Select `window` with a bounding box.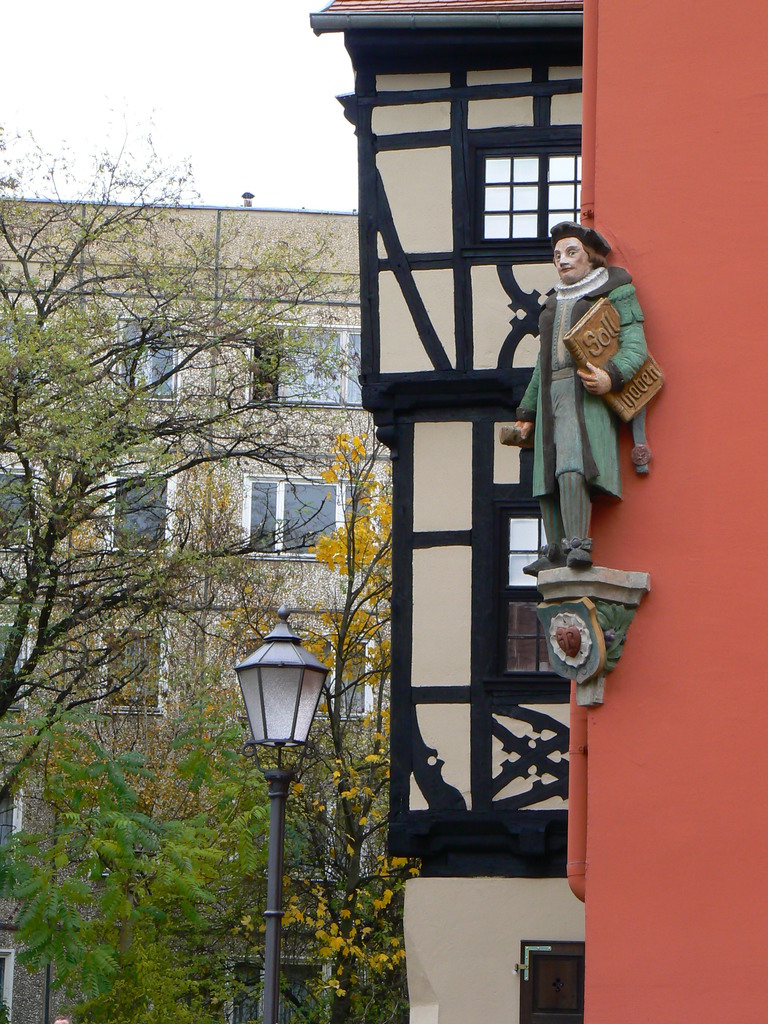
region(247, 323, 367, 404).
